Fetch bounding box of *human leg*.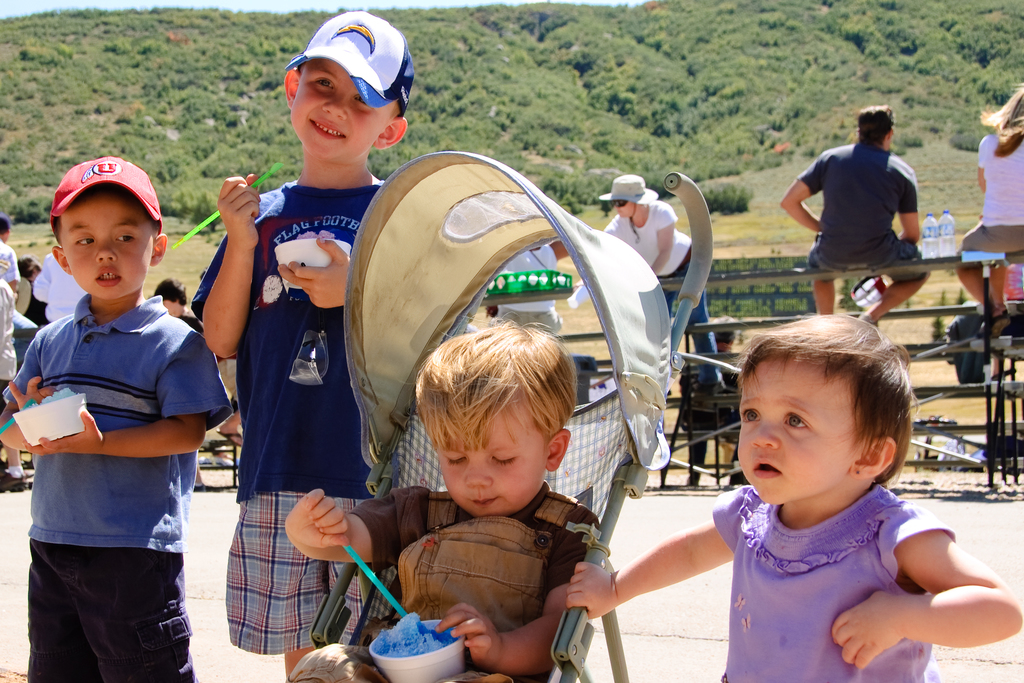
Bbox: x1=4 y1=445 x2=33 y2=497.
